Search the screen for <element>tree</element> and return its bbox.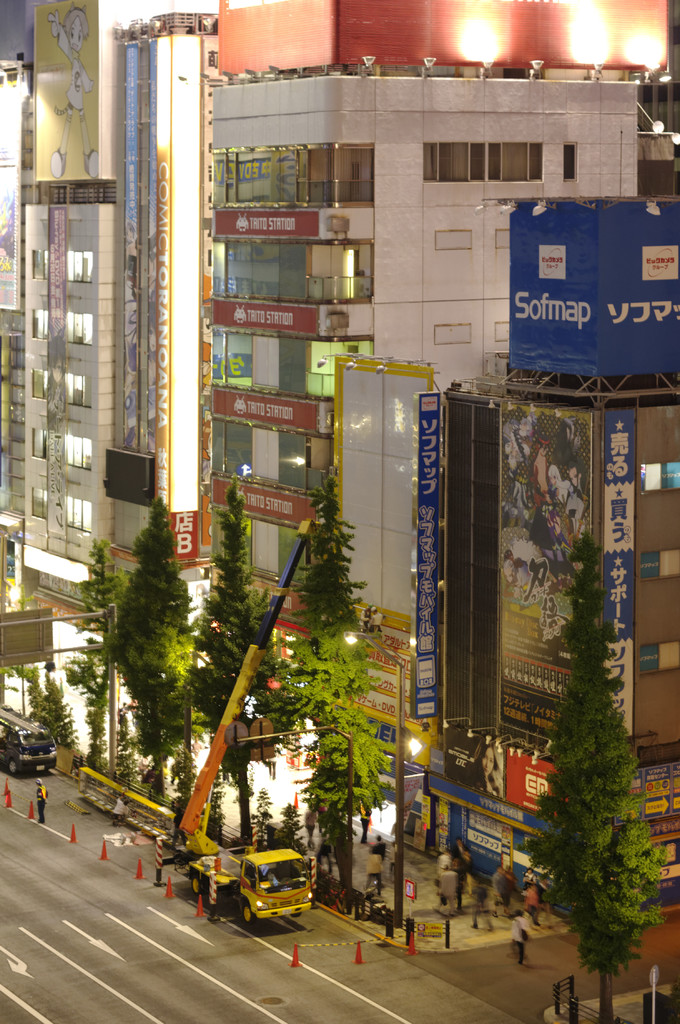
Found: (117, 490, 199, 829).
